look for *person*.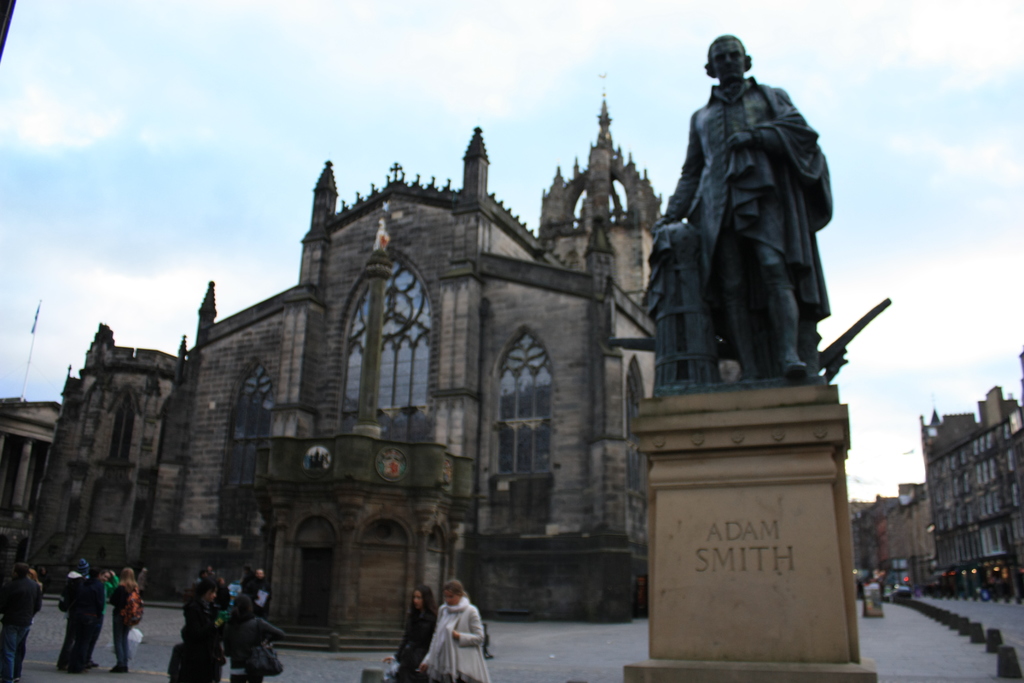
Found: 73, 562, 113, 677.
